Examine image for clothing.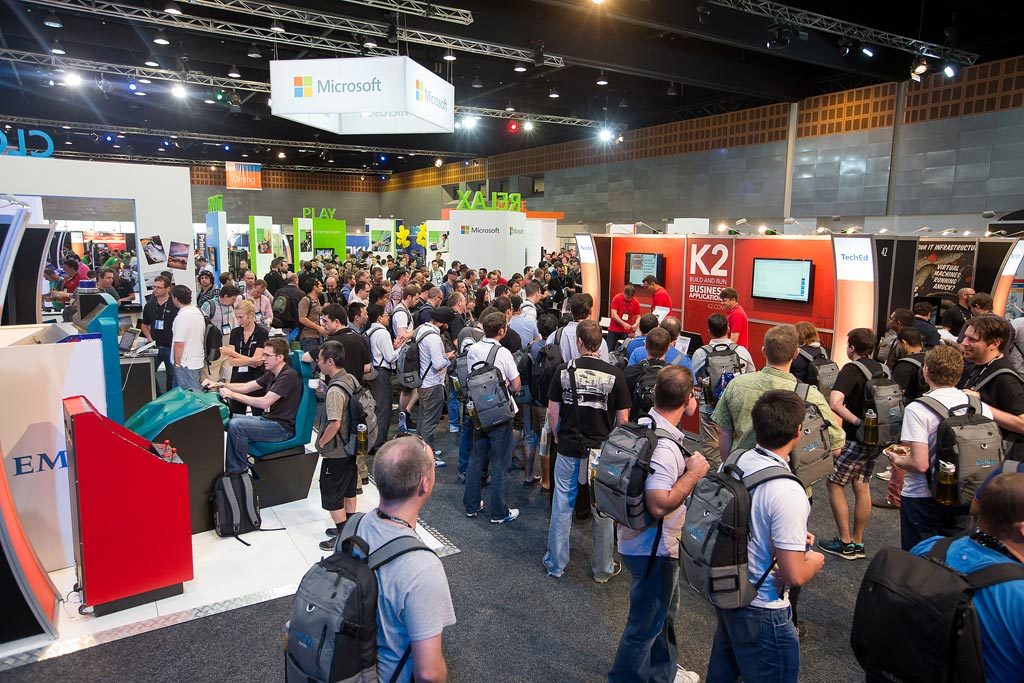
Examination result: 823:354:892:487.
